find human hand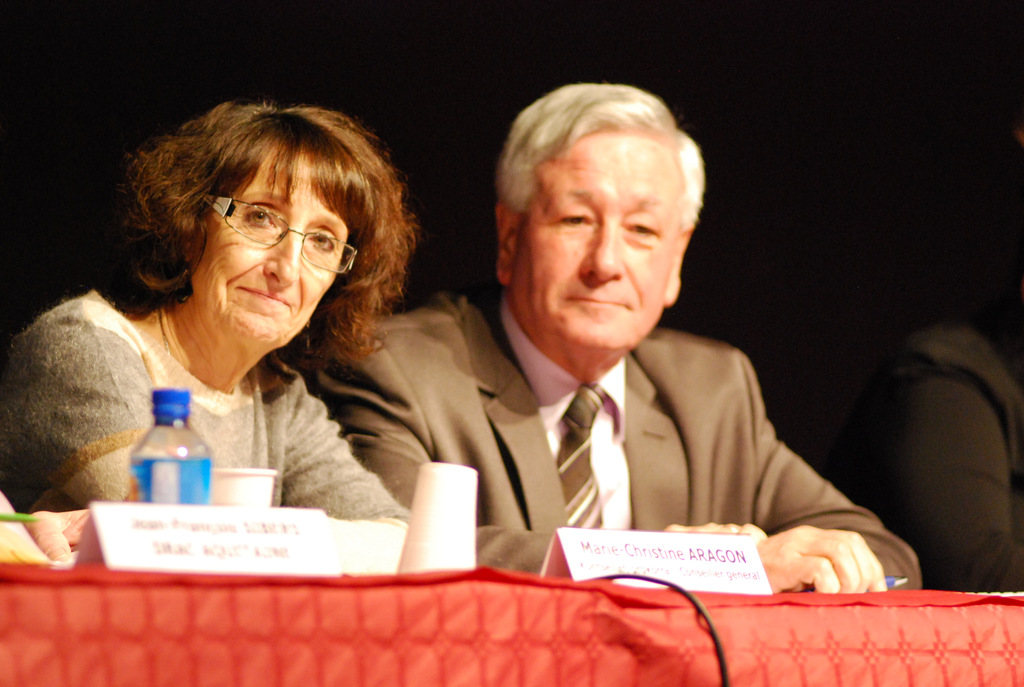
Rect(661, 522, 774, 573)
